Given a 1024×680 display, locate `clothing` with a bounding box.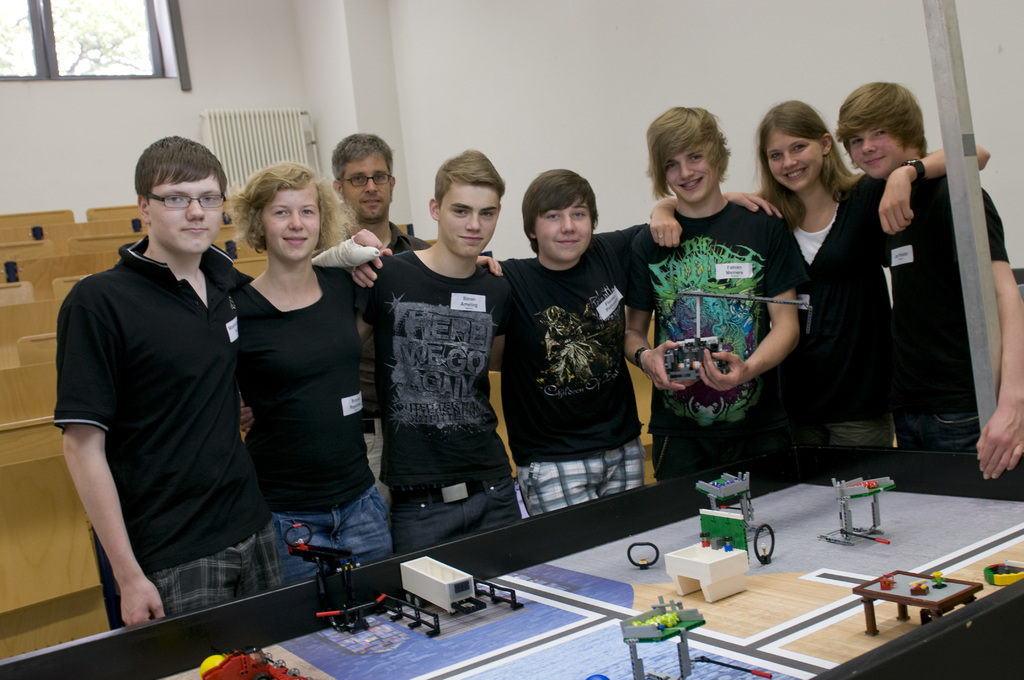
Located: (left=621, top=225, right=809, bottom=487).
